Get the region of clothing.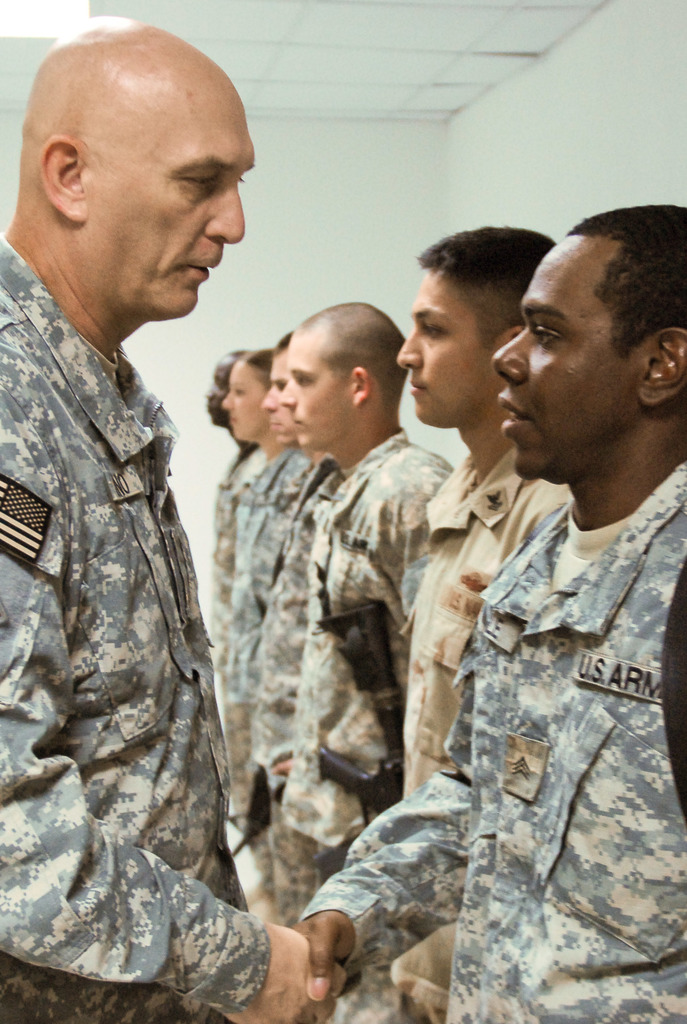
box(0, 238, 272, 1023).
